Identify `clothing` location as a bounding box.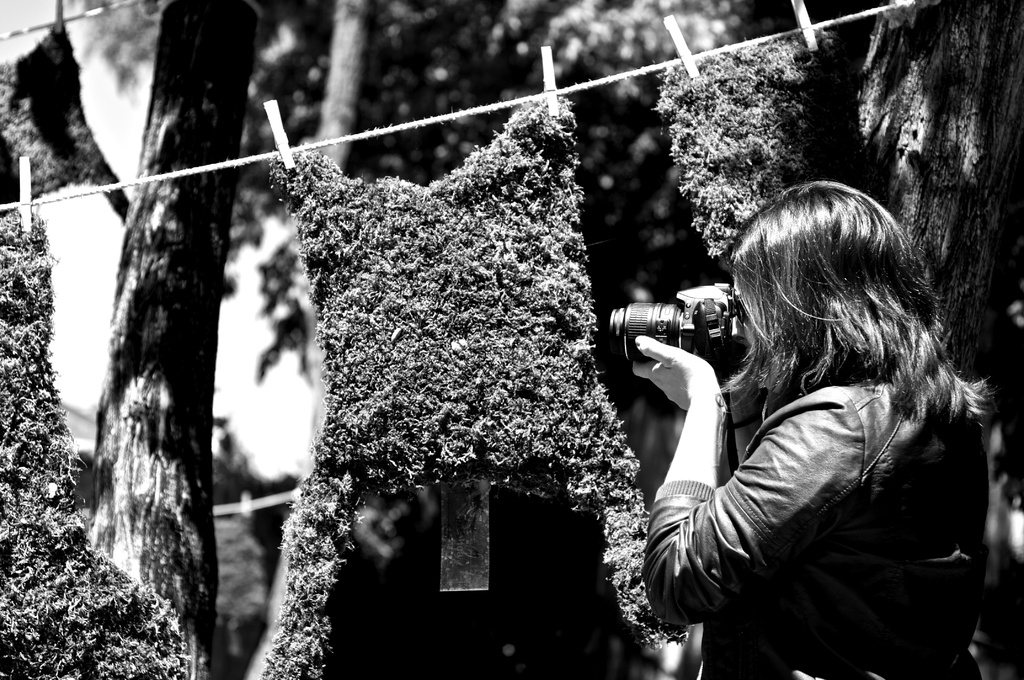
(left=638, top=380, right=993, bottom=679).
